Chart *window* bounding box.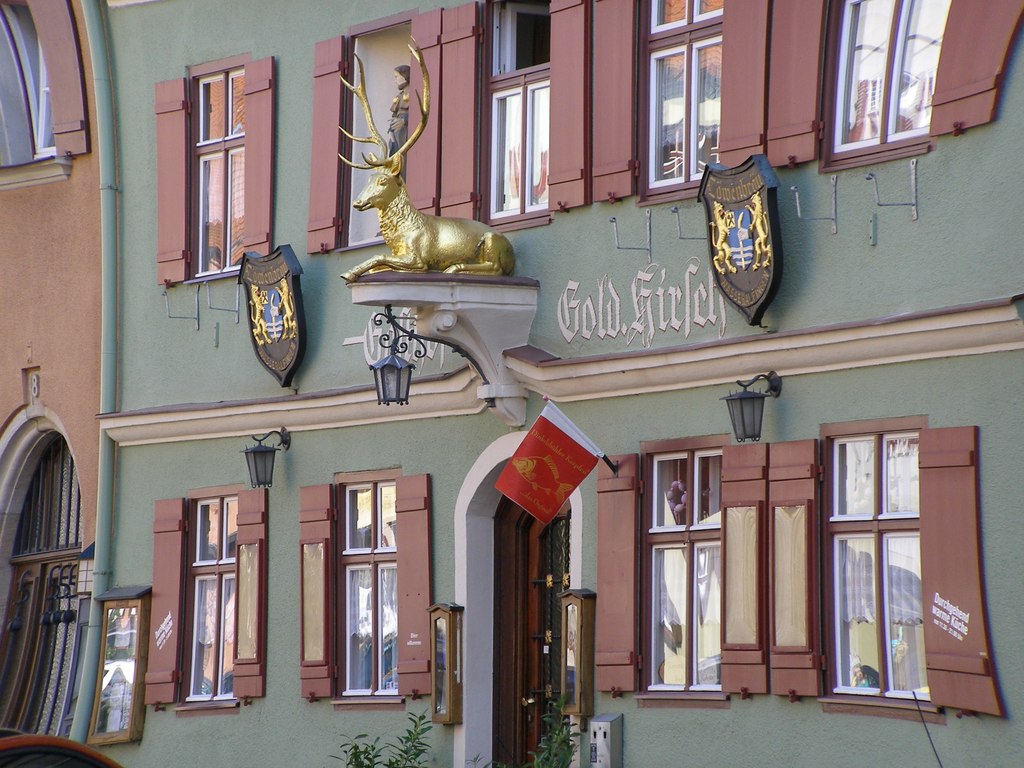
Charted: select_region(300, 477, 445, 707).
